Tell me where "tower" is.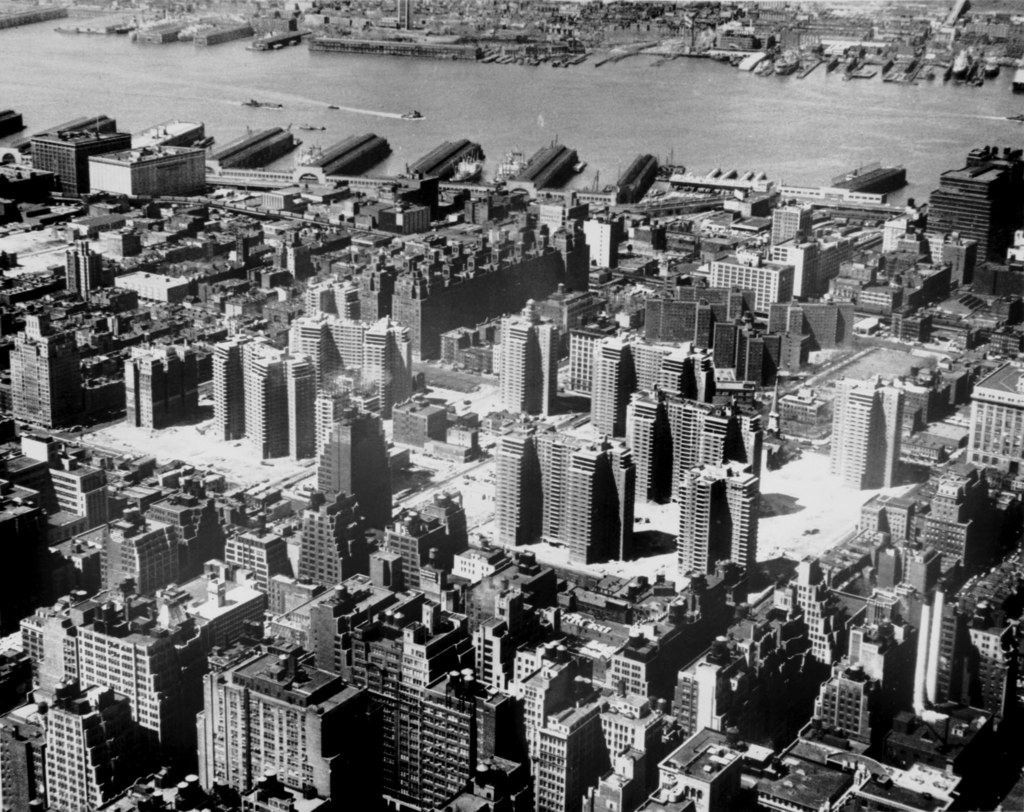
"tower" is at [left=975, top=345, right=1023, bottom=484].
